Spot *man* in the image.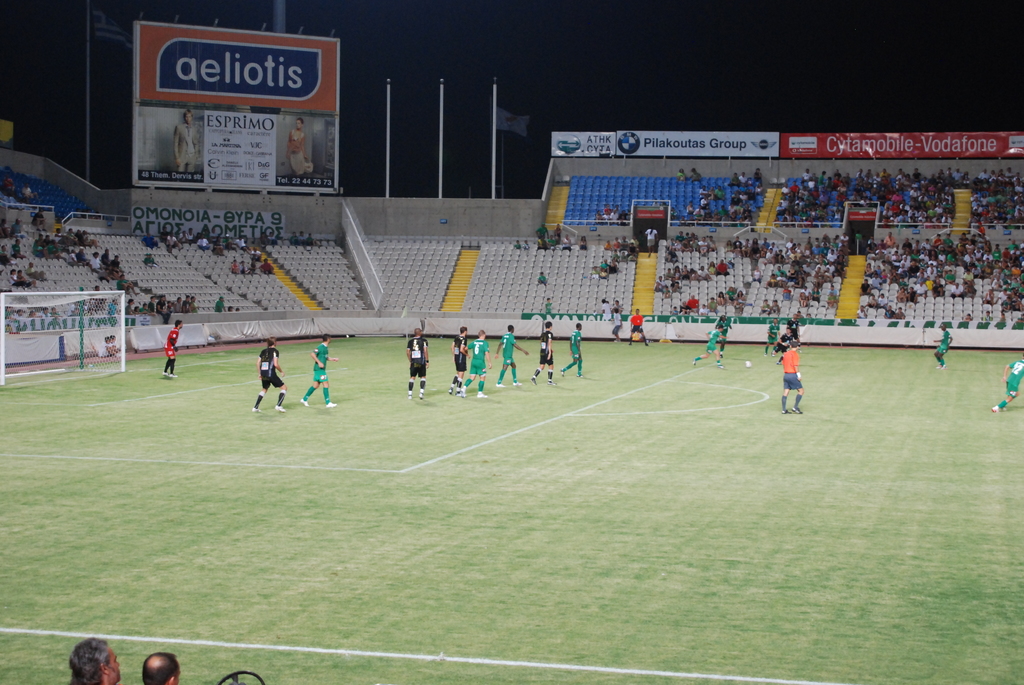
*man* found at (x1=161, y1=319, x2=181, y2=381).
